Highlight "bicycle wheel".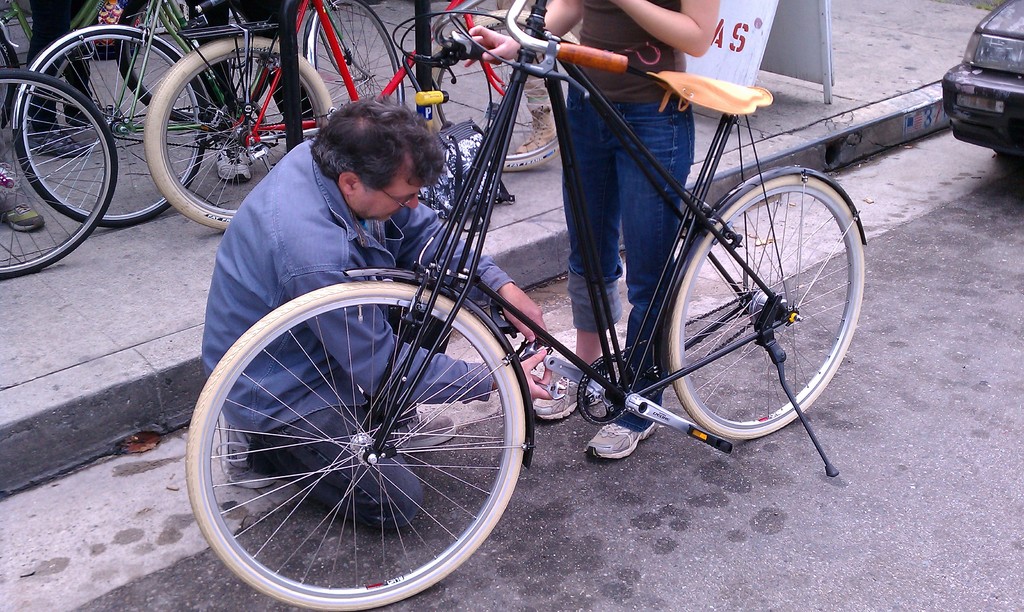
Highlighted region: 148, 29, 330, 237.
